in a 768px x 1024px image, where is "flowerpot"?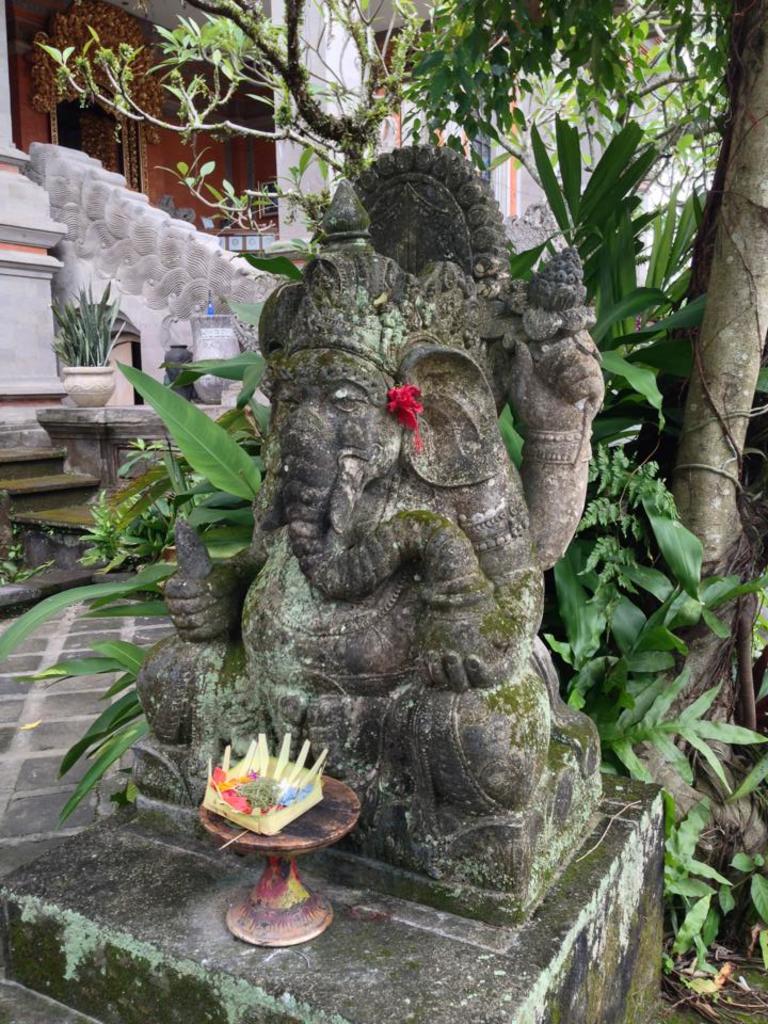
select_region(177, 313, 238, 389).
